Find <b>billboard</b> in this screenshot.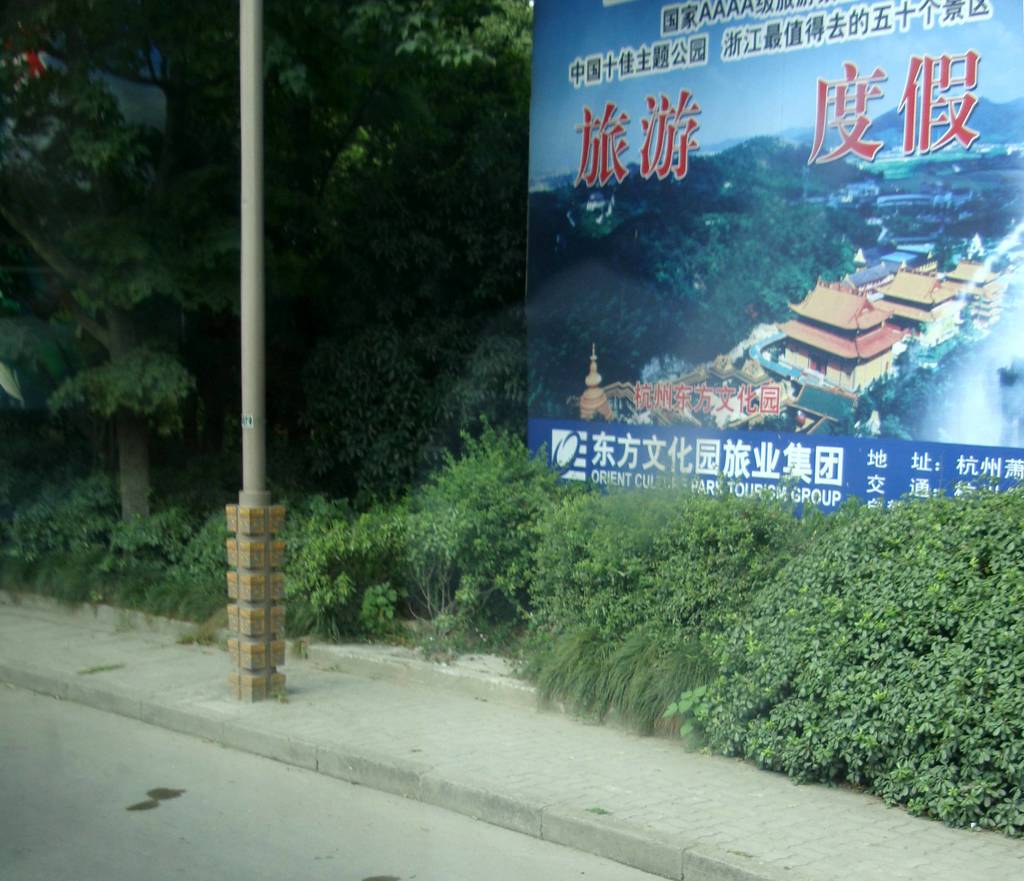
The bounding box for <b>billboard</b> is <box>529,2,1023,504</box>.
